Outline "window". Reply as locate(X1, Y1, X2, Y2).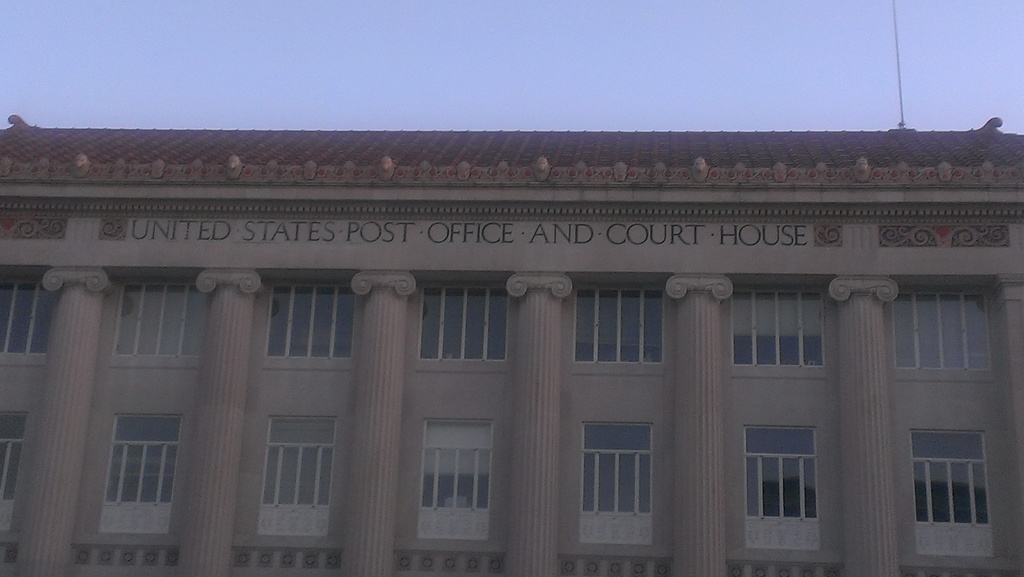
locate(913, 422, 995, 559).
